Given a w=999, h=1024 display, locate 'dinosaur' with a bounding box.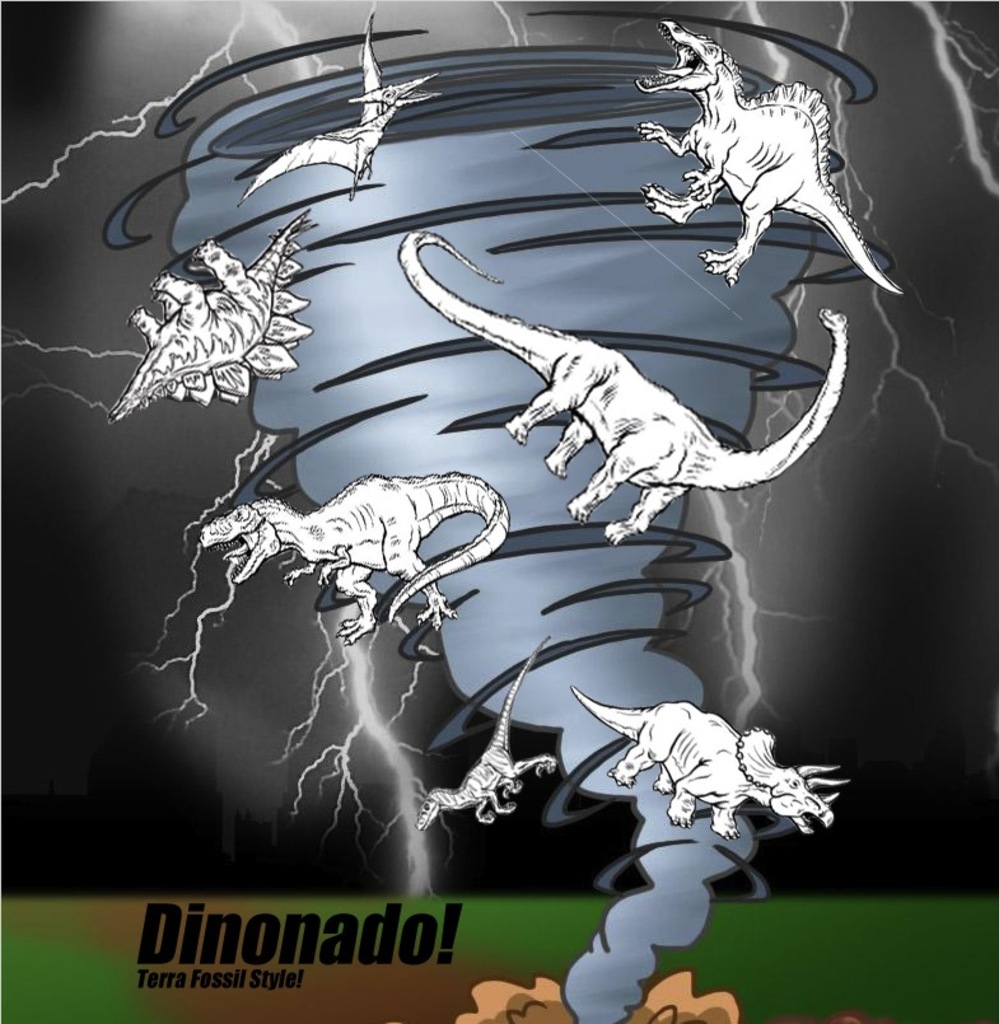
Located: l=636, t=13, r=909, b=294.
